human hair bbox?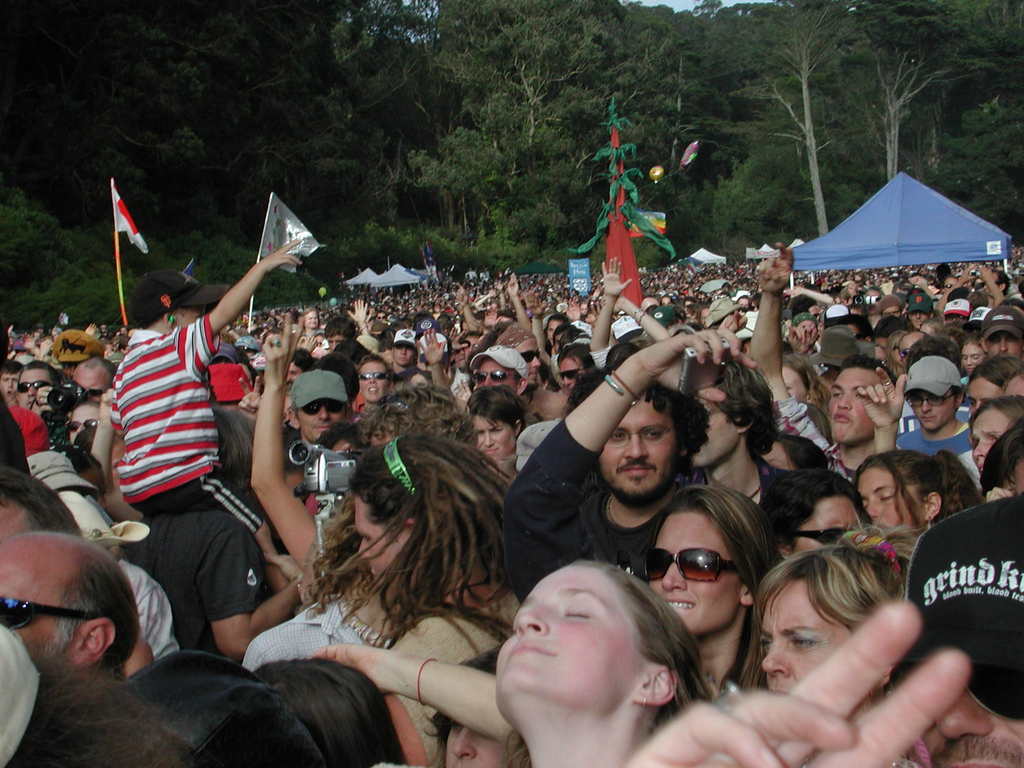
x1=928 y1=448 x2=990 y2=516
